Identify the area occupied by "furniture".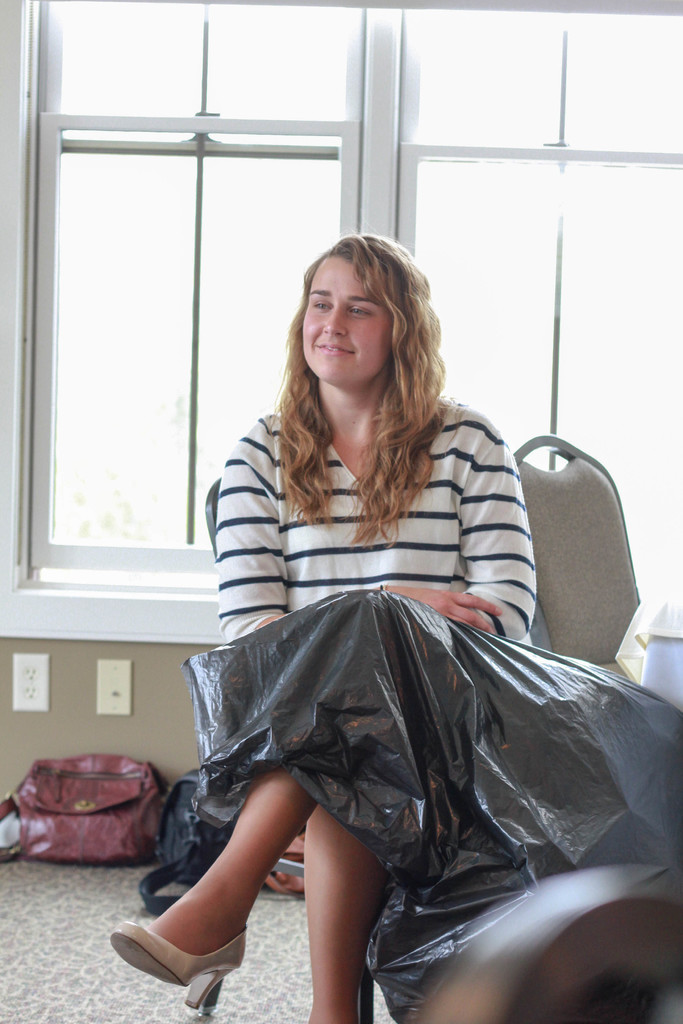
Area: locate(407, 863, 682, 1023).
